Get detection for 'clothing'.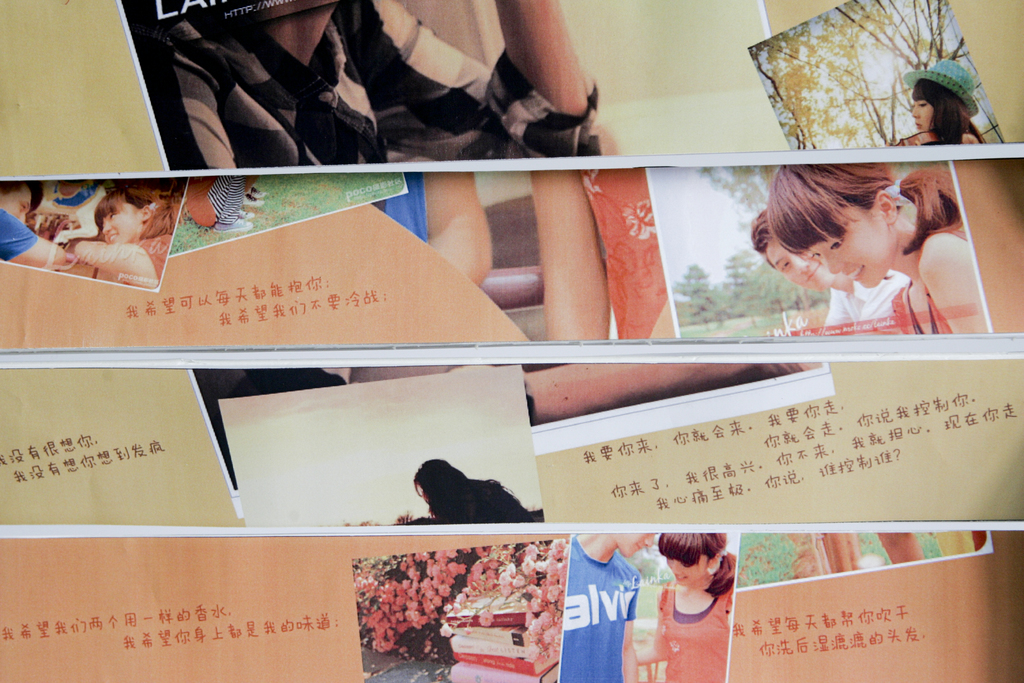
Detection: x1=179 y1=0 x2=605 y2=154.
